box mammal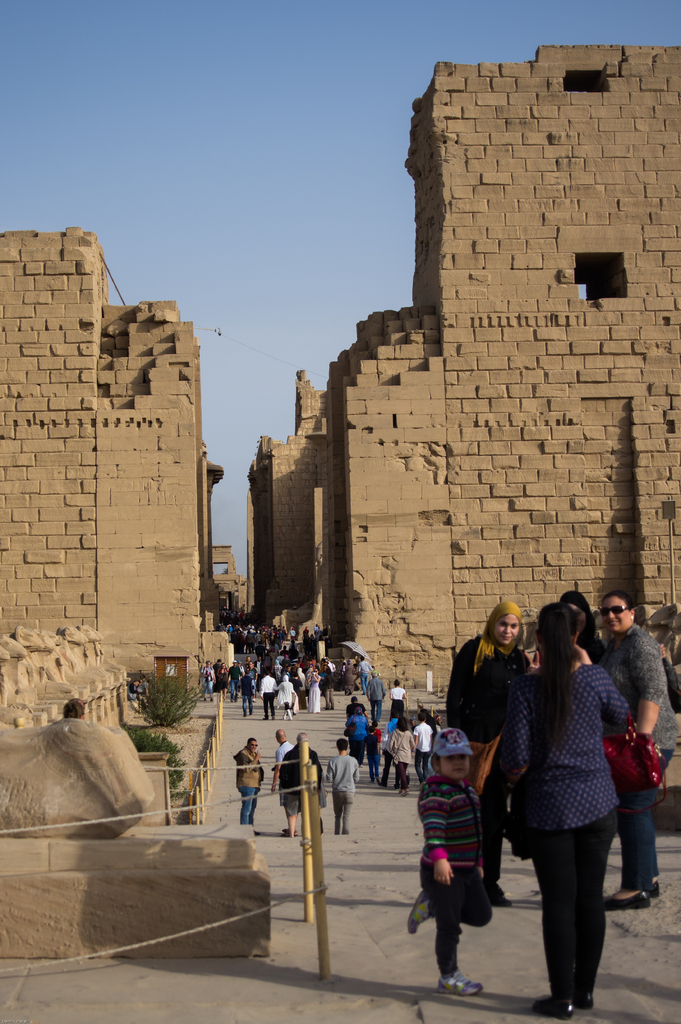
366:728:379:781
